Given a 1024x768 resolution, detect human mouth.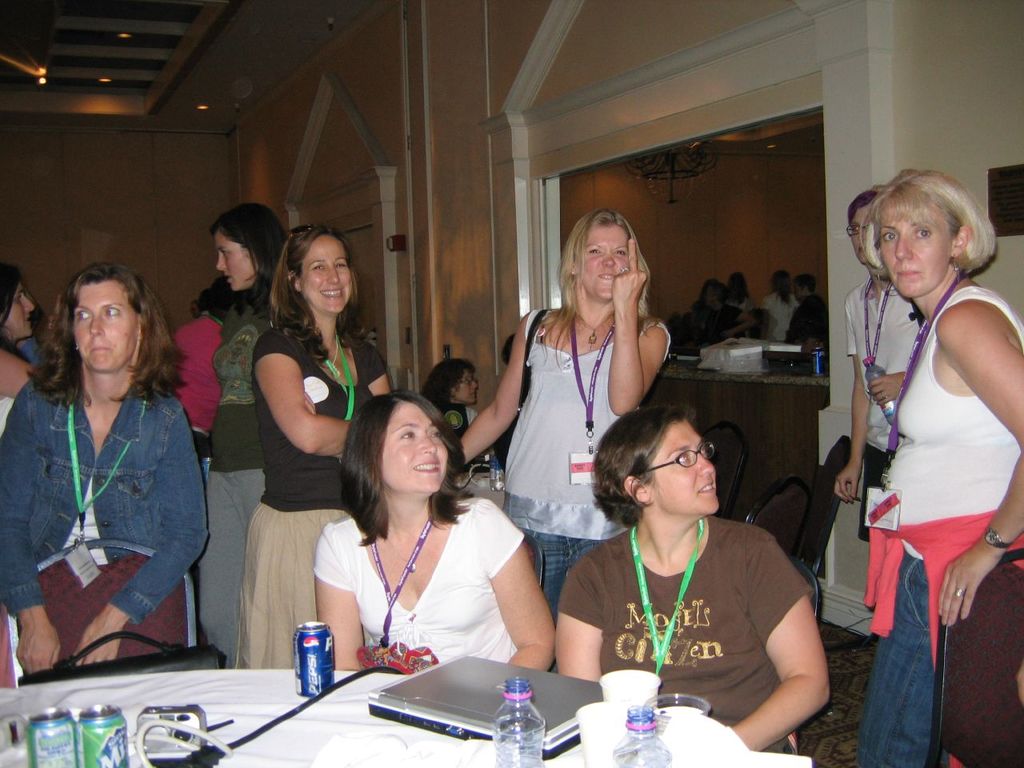
(895, 263, 919, 282).
